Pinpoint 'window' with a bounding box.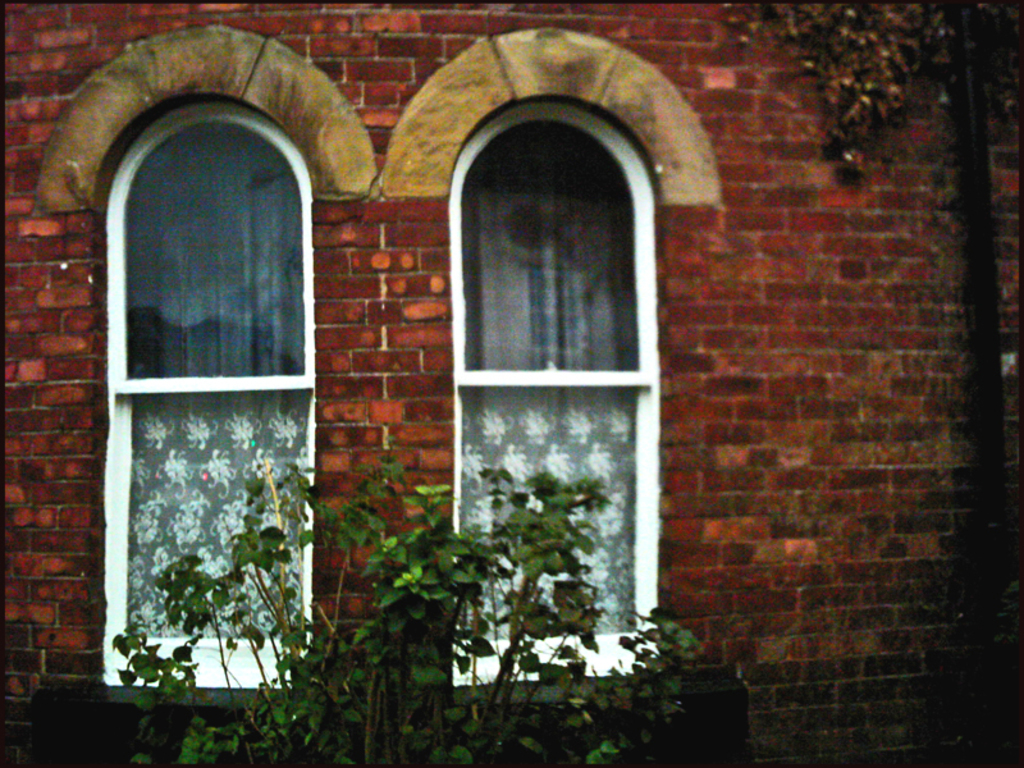
<bbox>371, 19, 712, 698</bbox>.
